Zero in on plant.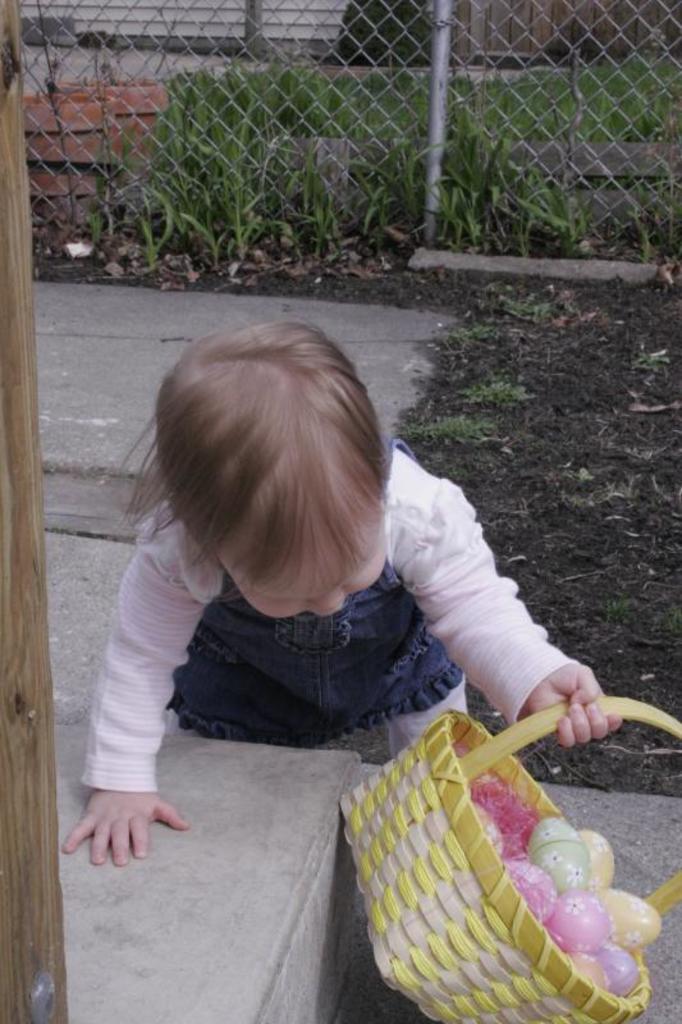
Zeroed in: pyautogui.locateOnScreen(407, 403, 511, 454).
